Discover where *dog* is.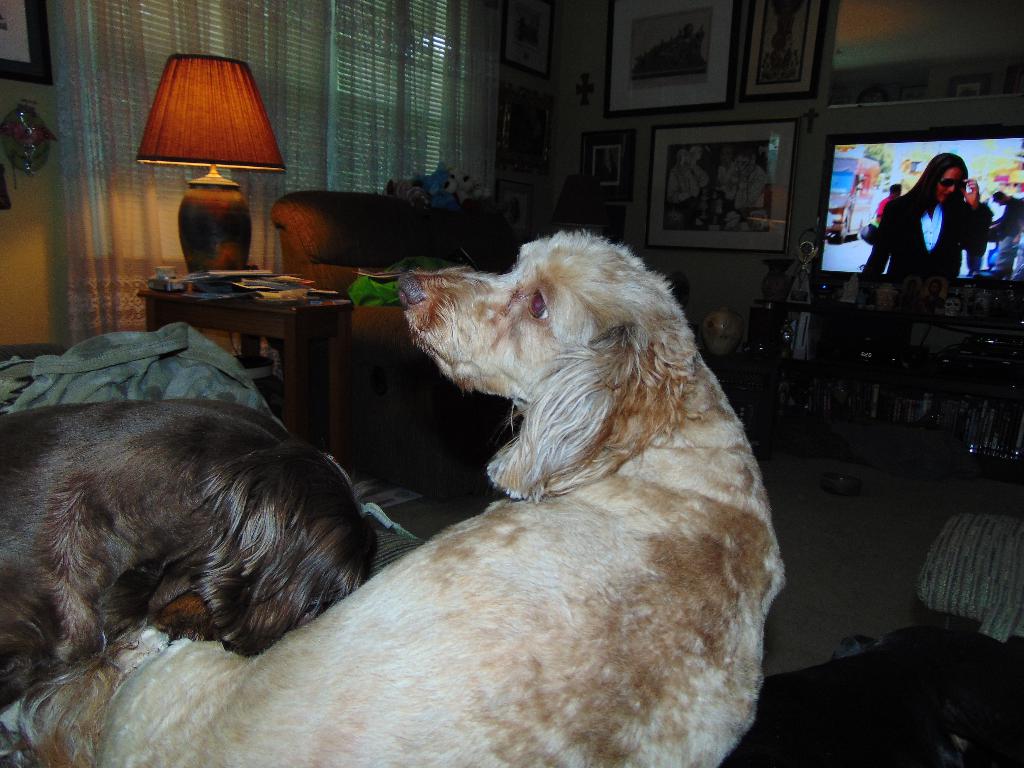
Discovered at l=0, t=397, r=380, b=714.
